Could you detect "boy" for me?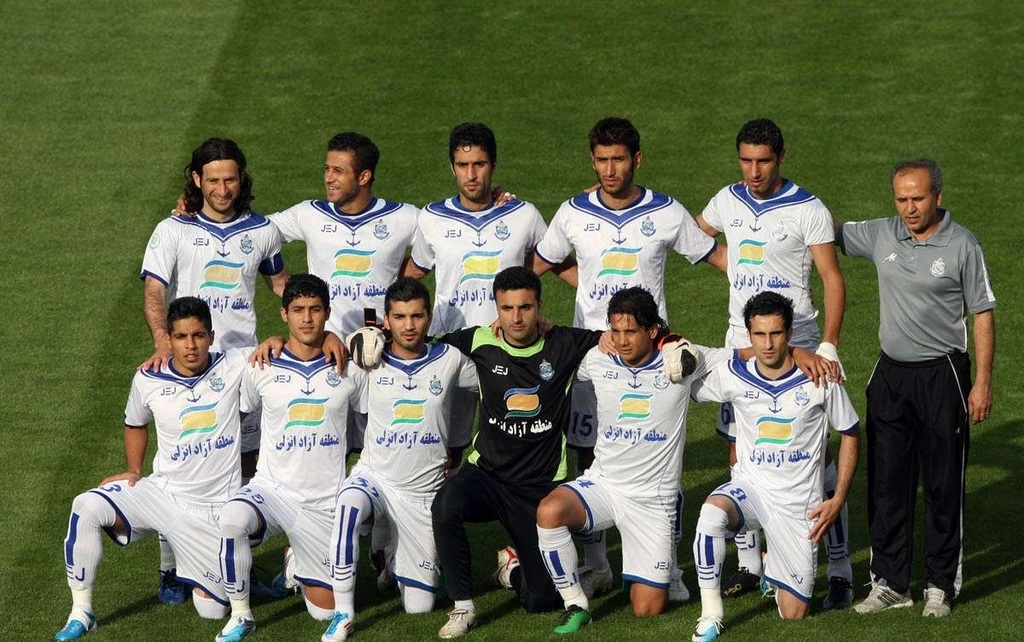
Detection result: box=[580, 123, 849, 597].
